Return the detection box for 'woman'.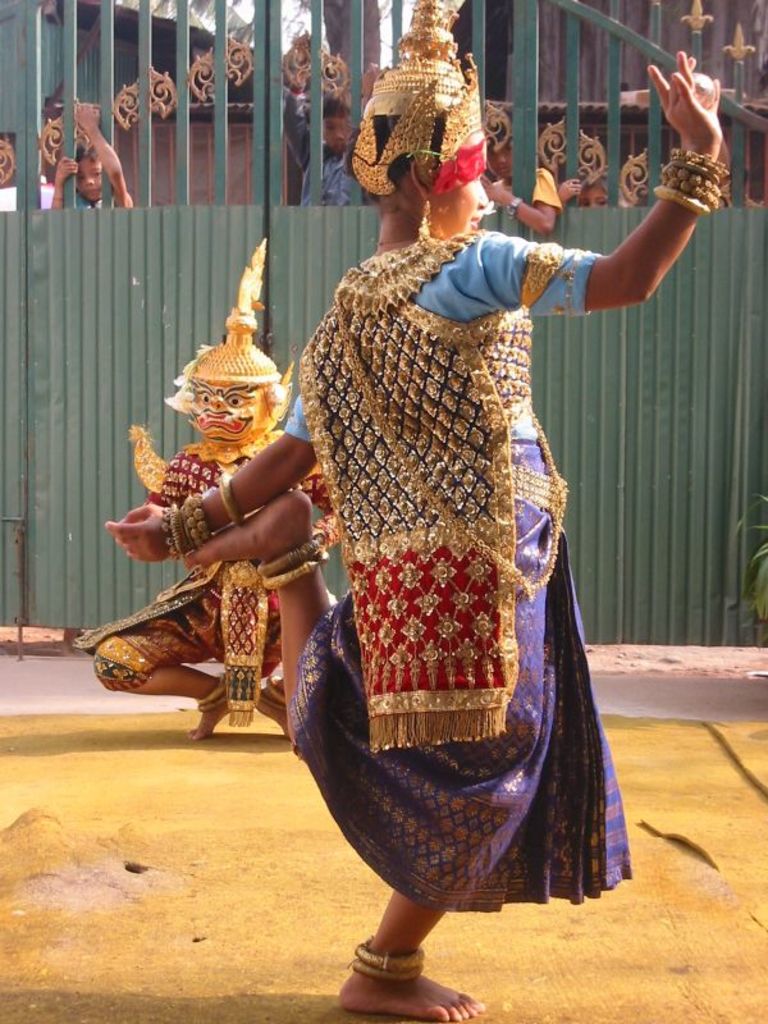
(left=109, top=0, right=731, bottom=1023).
